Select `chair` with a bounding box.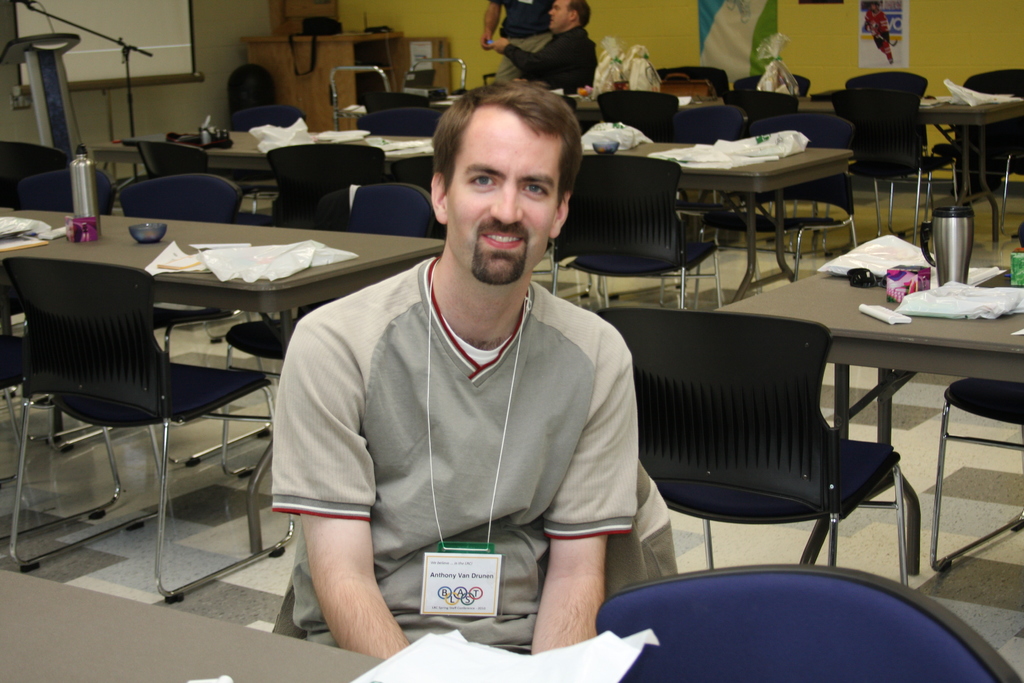
BBox(657, 63, 725, 98).
